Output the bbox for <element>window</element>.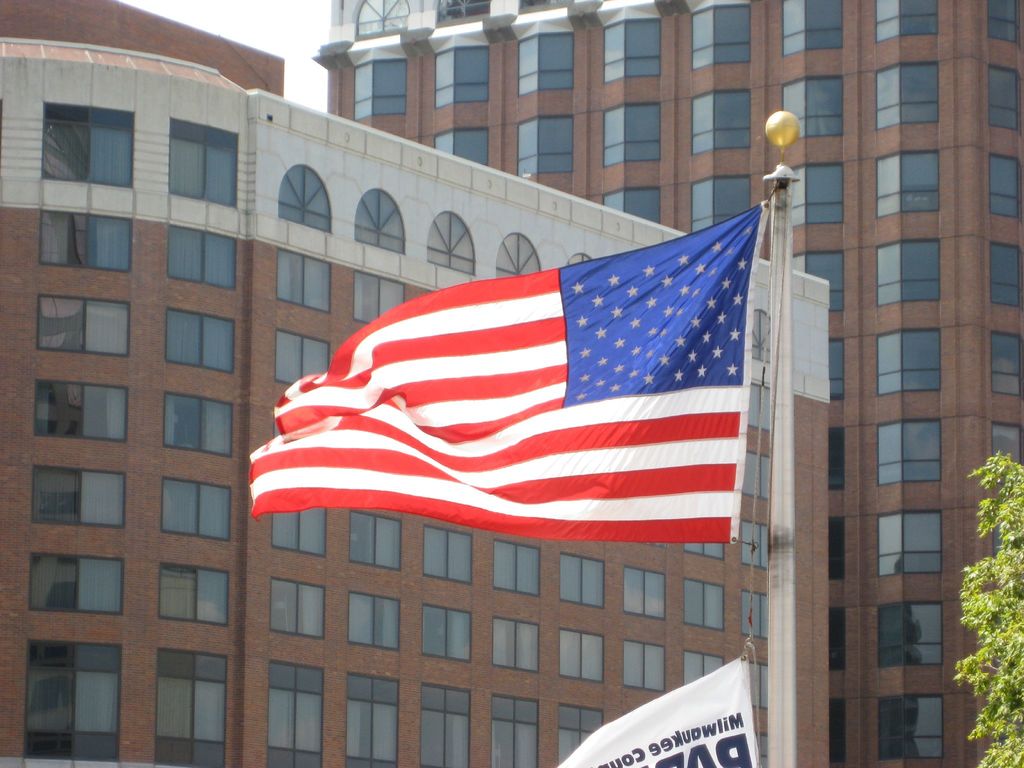
(x1=554, y1=704, x2=604, y2=767).
